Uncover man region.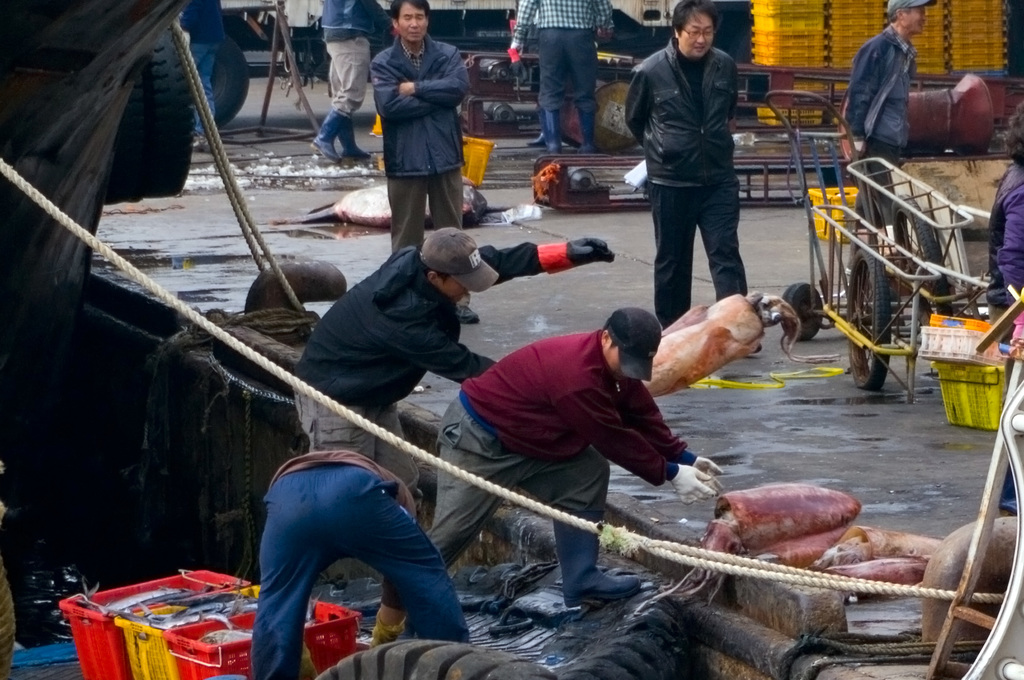
Uncovered: 191,0,242,157.
